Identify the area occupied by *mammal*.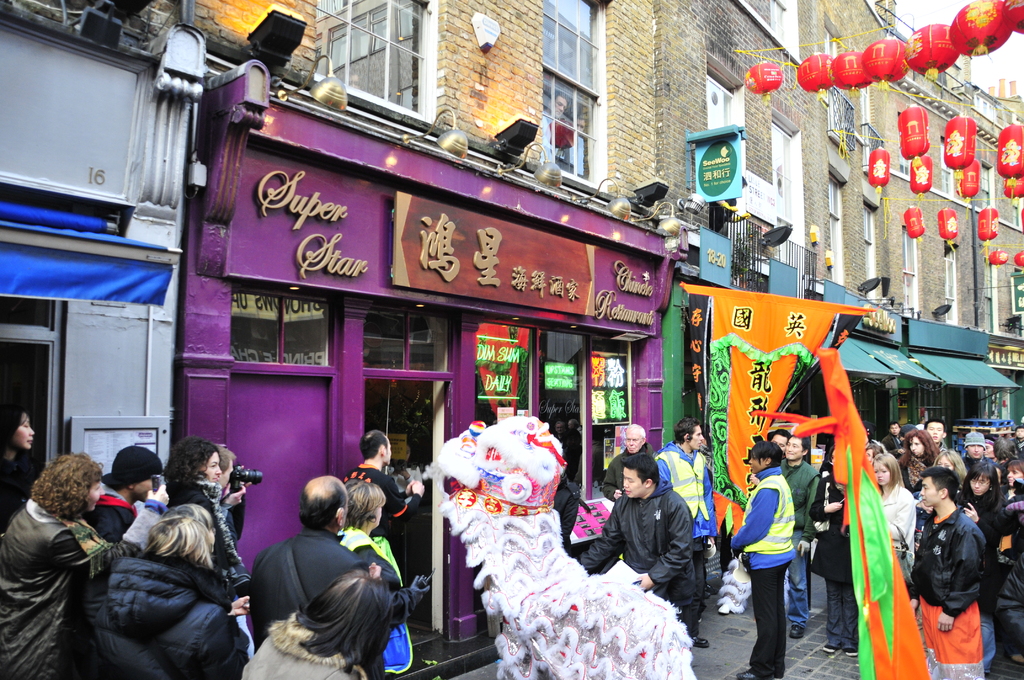
Area: bbox=[899, 430, 936, 502].
